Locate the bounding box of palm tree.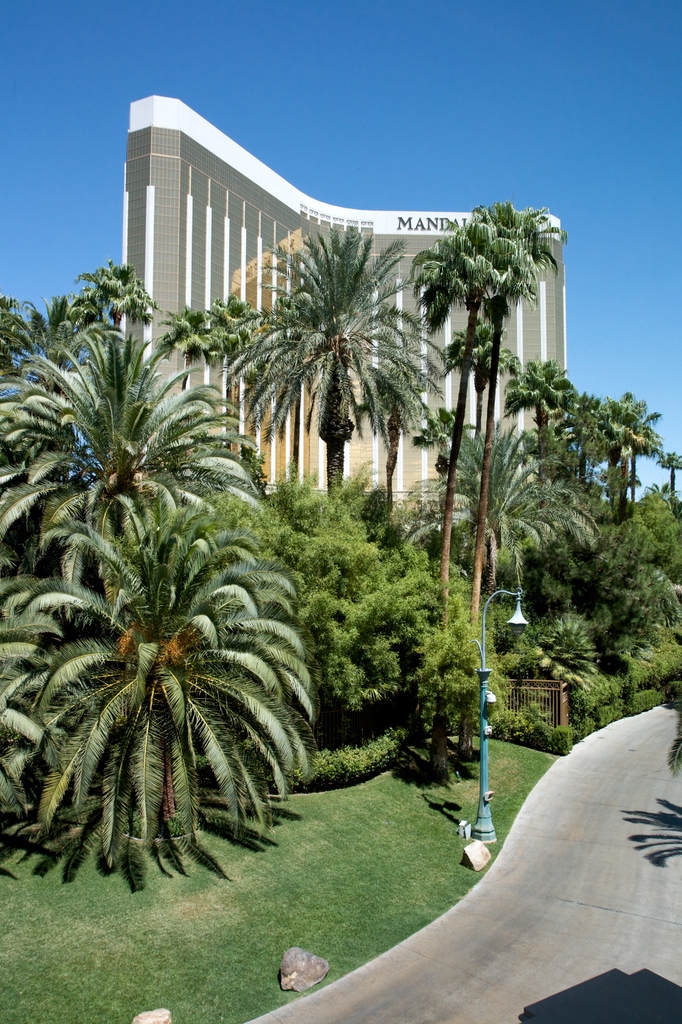
Bounding box: locate(22, 314, 254, 608).
